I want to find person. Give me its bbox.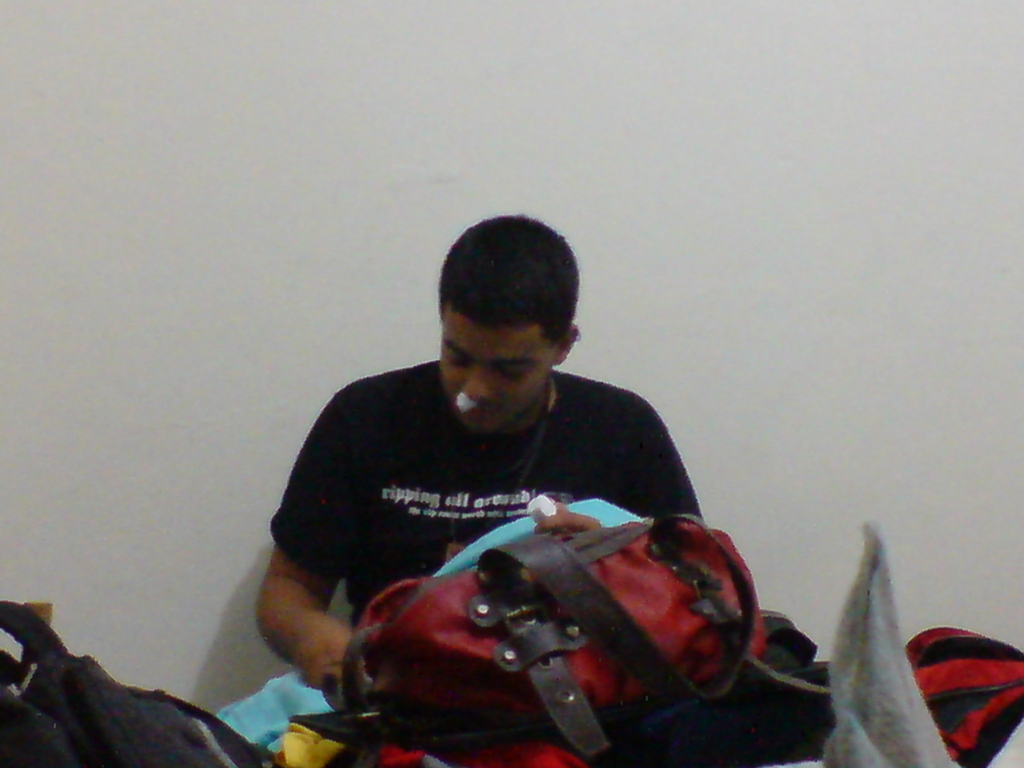
(256,216,708,699).
